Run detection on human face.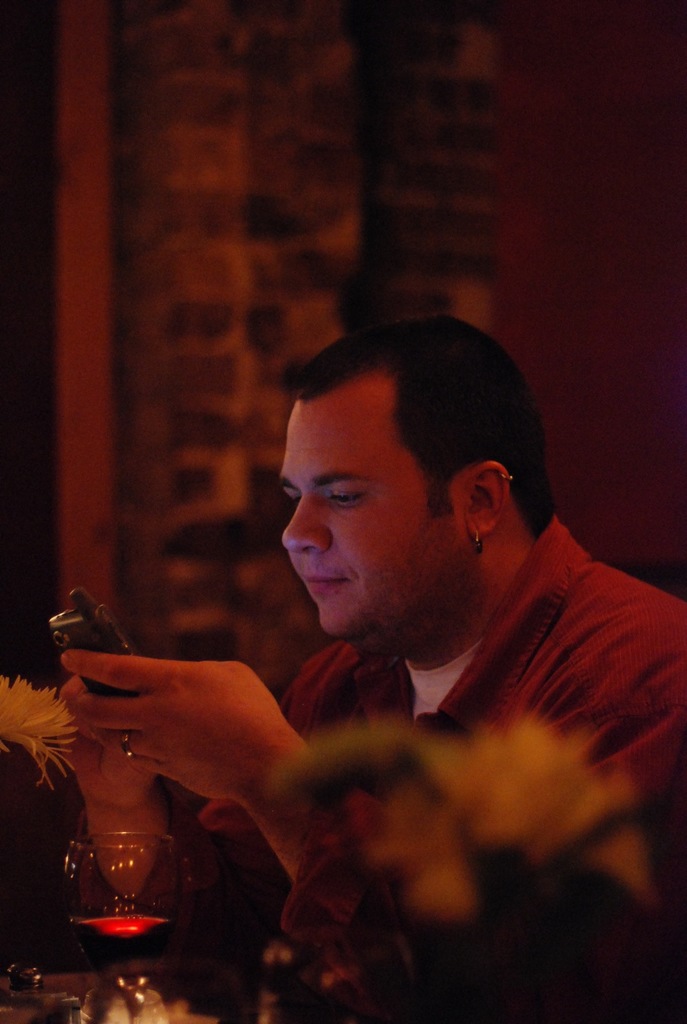
Result: 282/375/457/640.
